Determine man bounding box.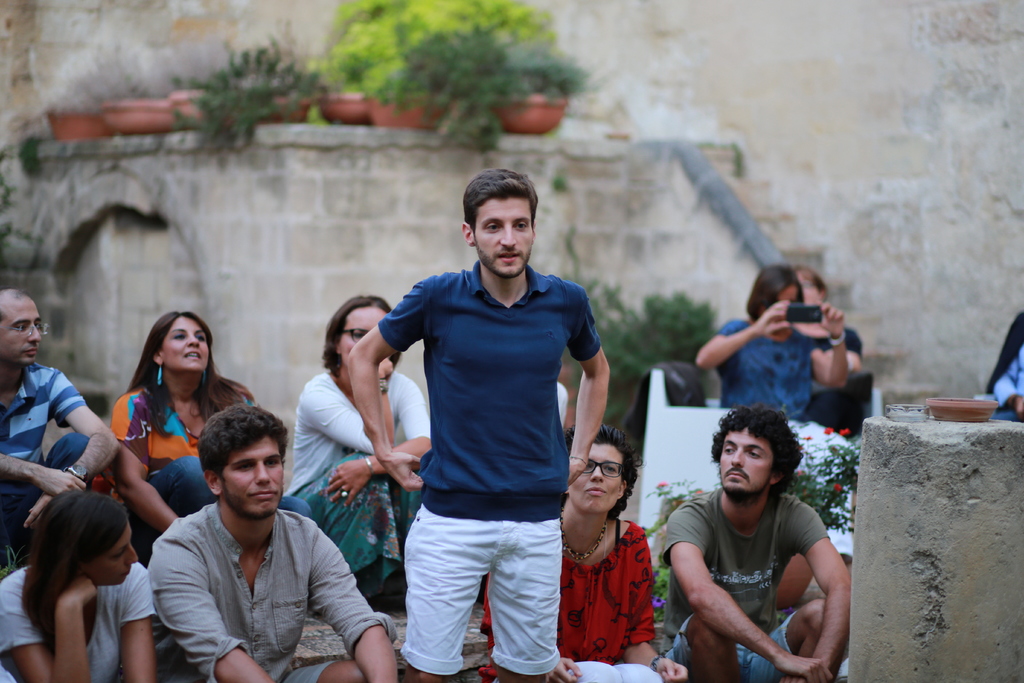
Determined: crop(341, 169, 607, 682).
